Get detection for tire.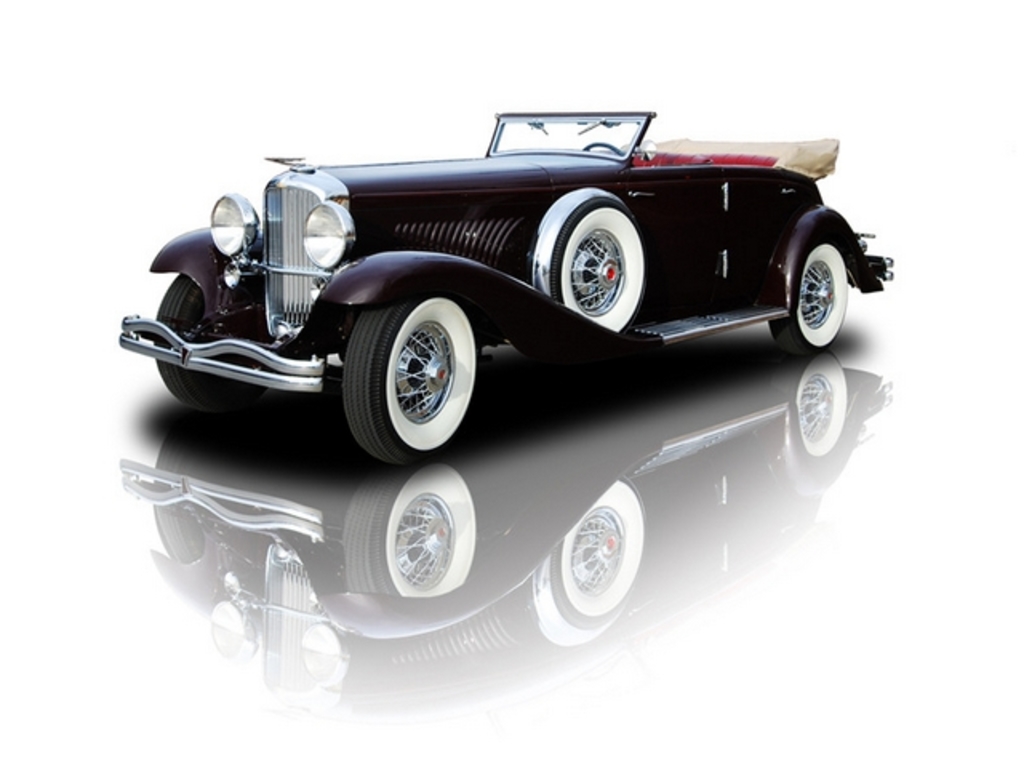
Detection: rect(154, 272, 267, 410).
